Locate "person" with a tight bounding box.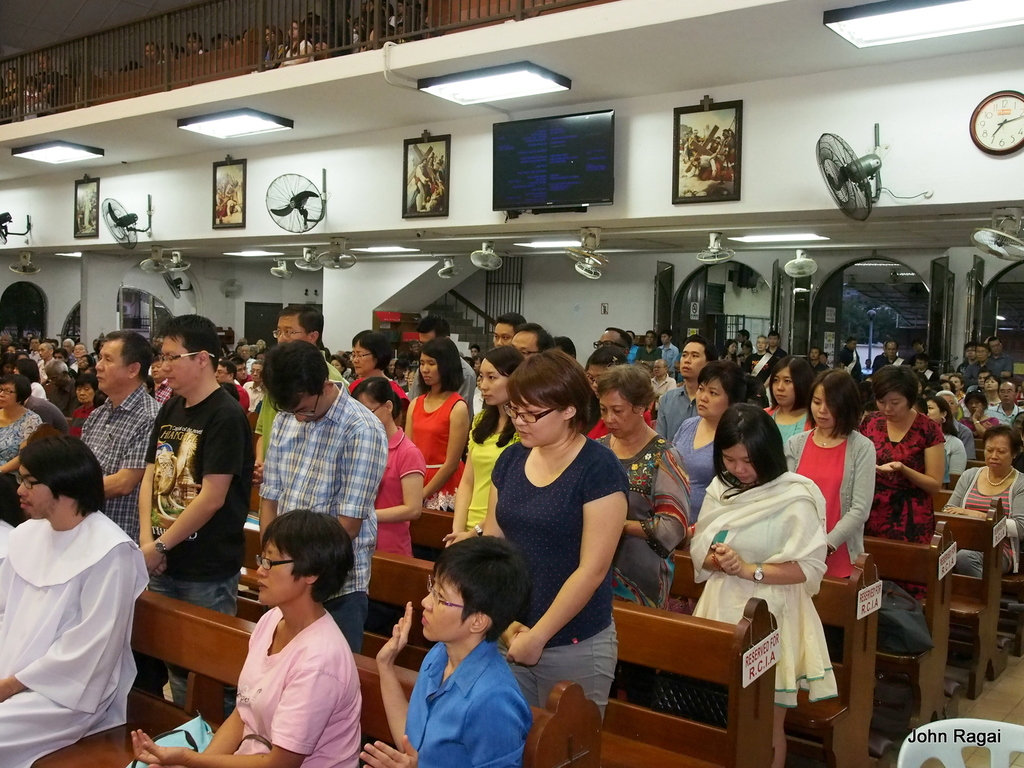
838 340 856 369.
